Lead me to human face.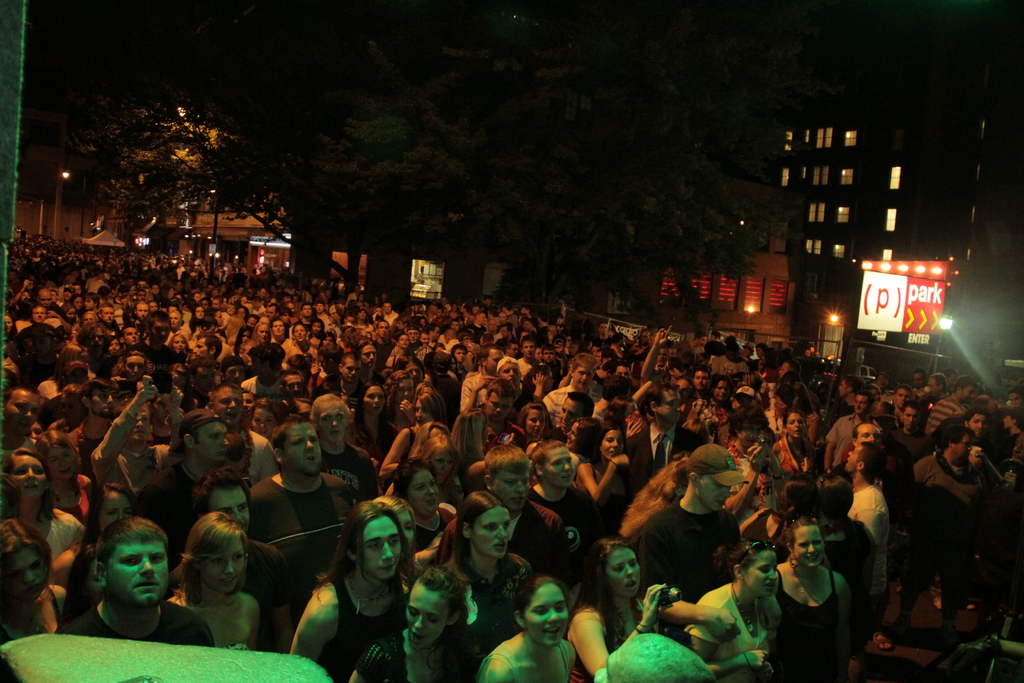
Lead to (left=604, top=545, right=640, bottom=596).
